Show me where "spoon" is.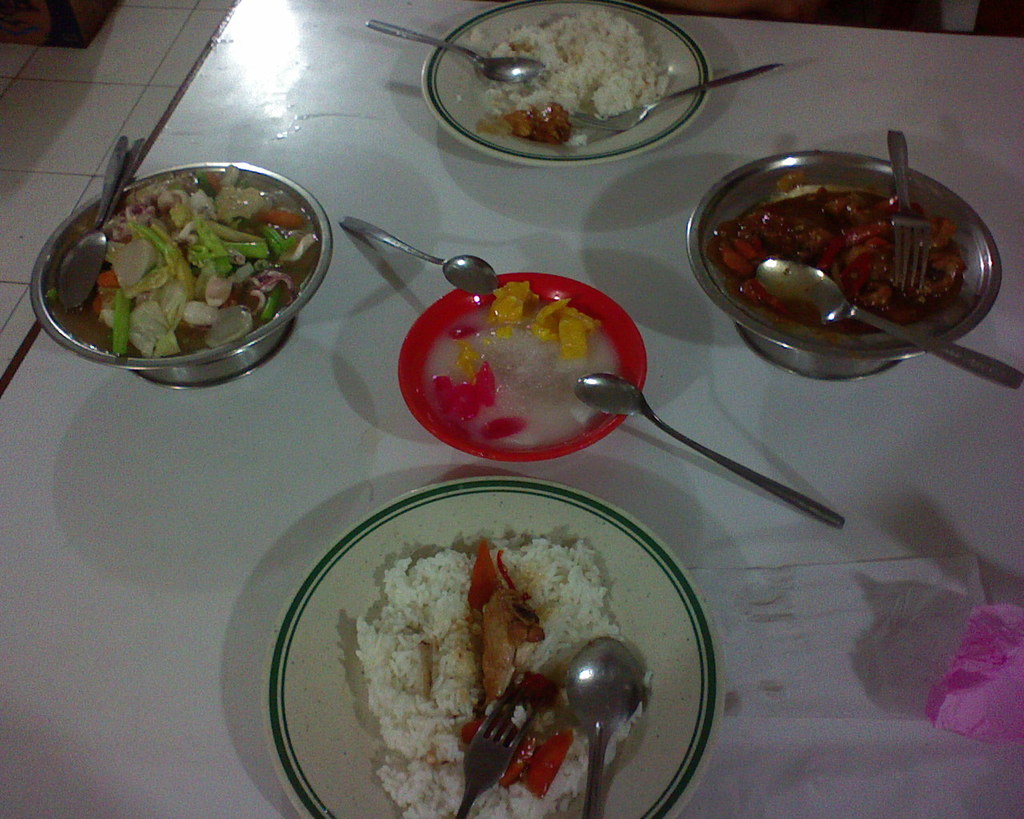
"spoon" is at bbox(575, 373, 846, 533).
